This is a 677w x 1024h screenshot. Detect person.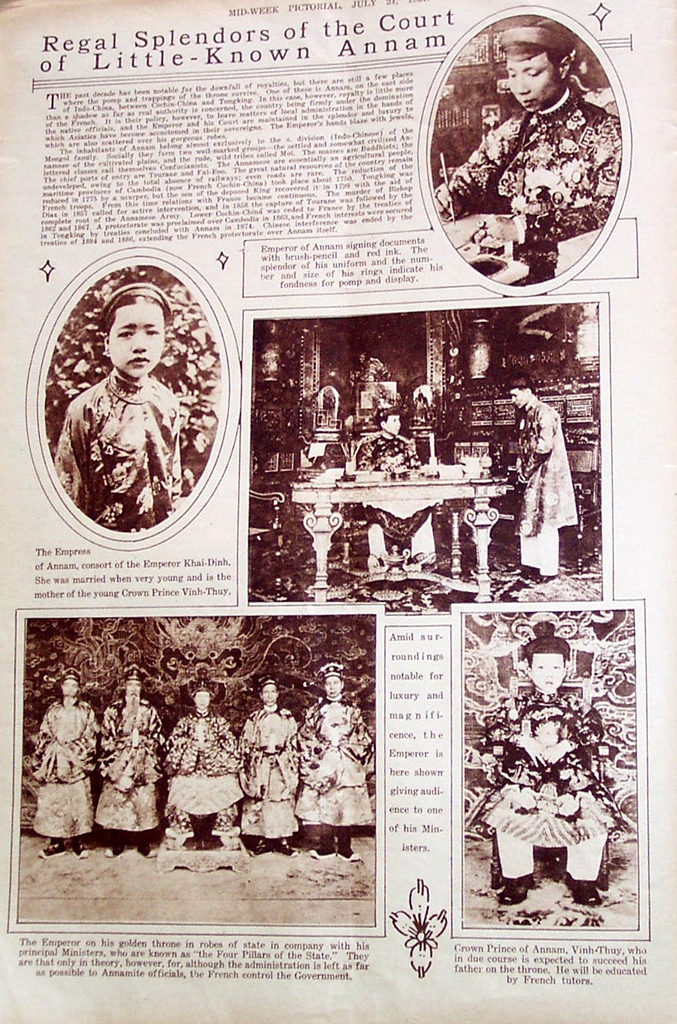
box=[242, 676, 294, 857].
